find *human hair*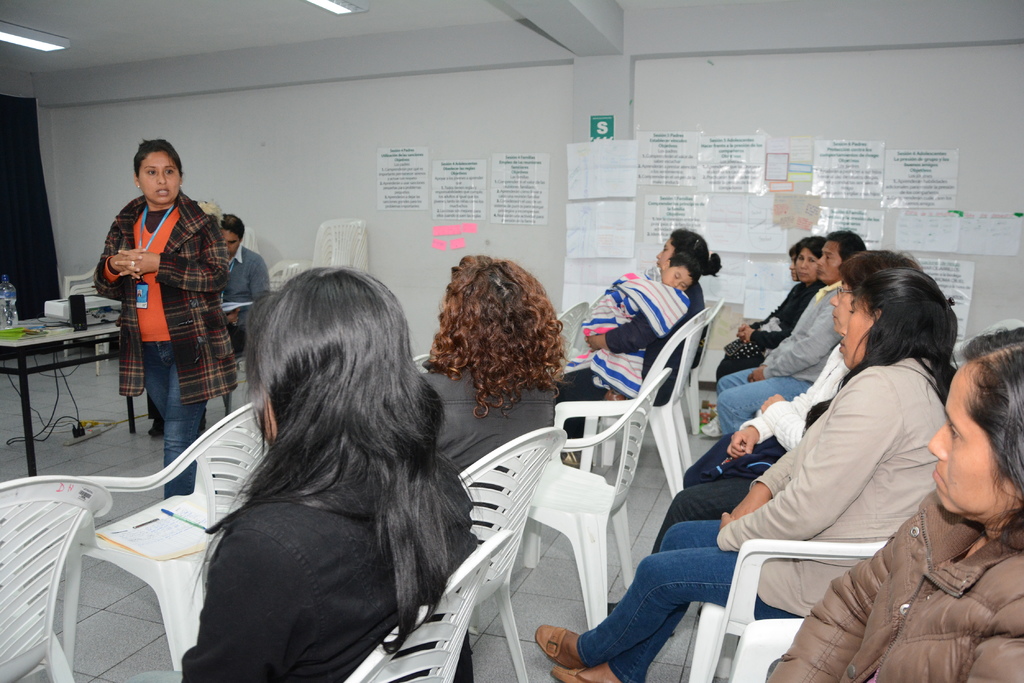
BBox(823, 232, 867, 276)
